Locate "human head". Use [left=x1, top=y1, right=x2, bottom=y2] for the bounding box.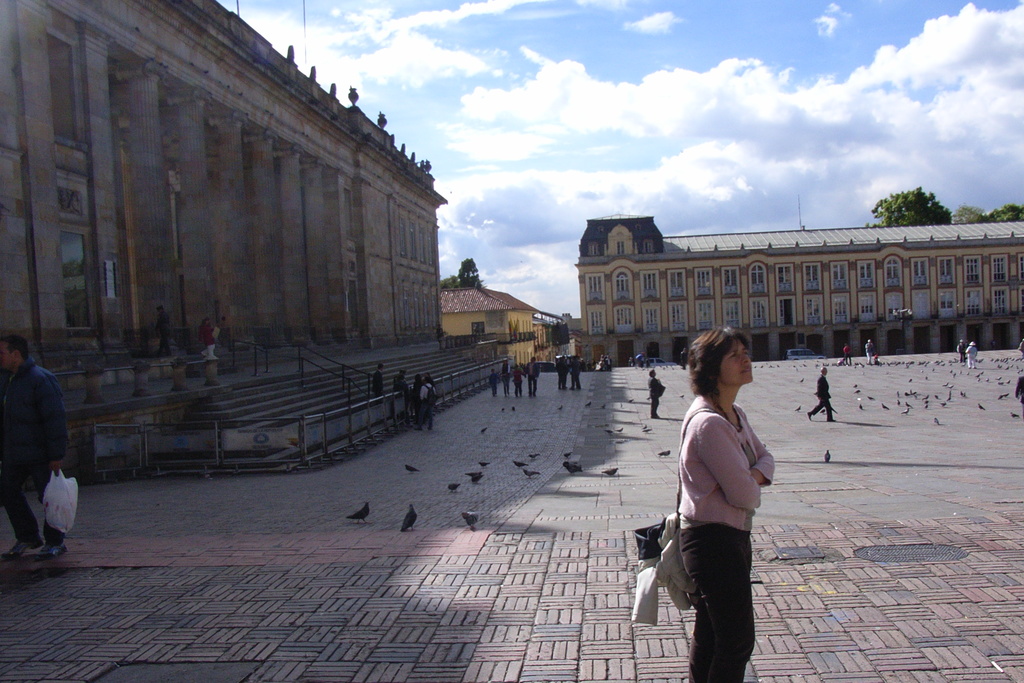
[left=648, top=367, right=658, bottom=378].
